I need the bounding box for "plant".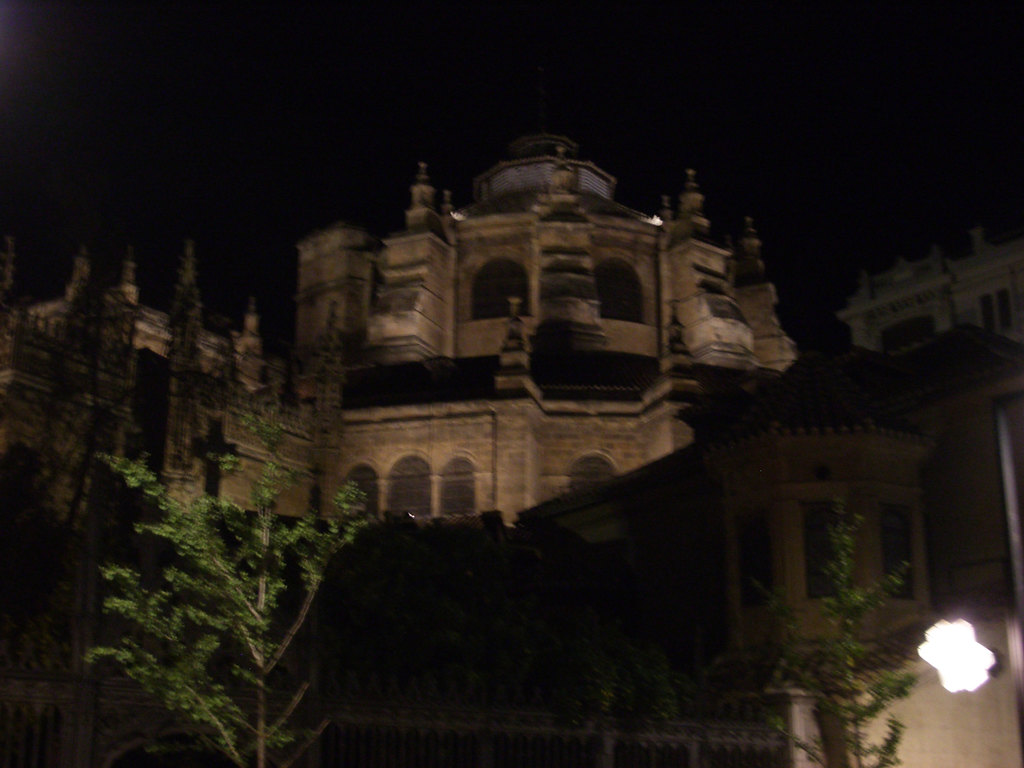
Here it is: Rect(760, 497, 916, 767).
